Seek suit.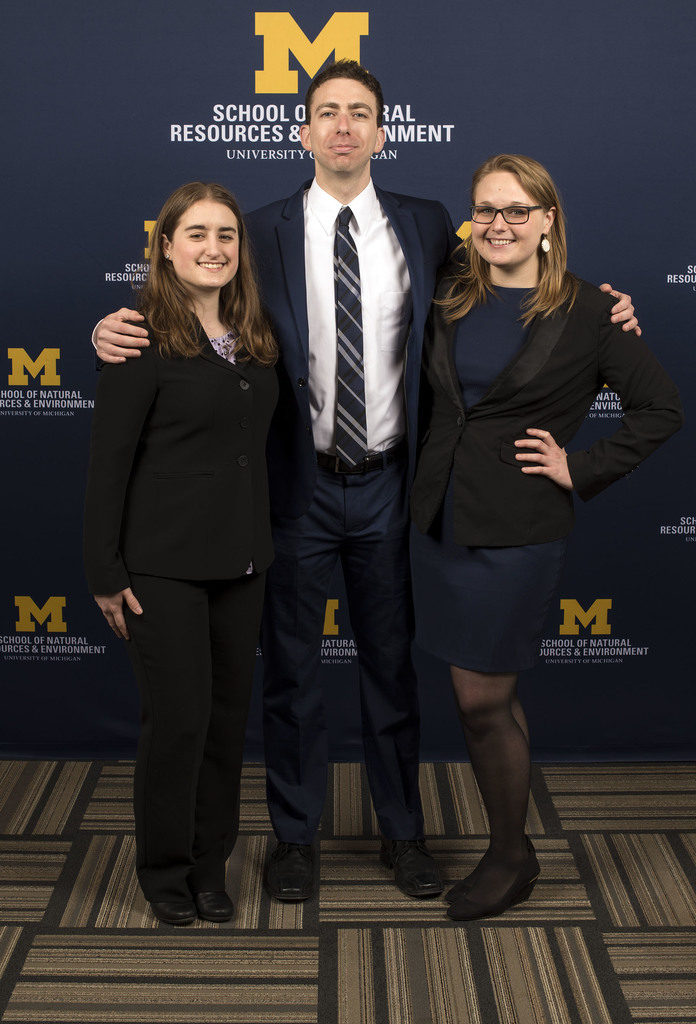
(left=90, top=305, right=280, bottom=908).
